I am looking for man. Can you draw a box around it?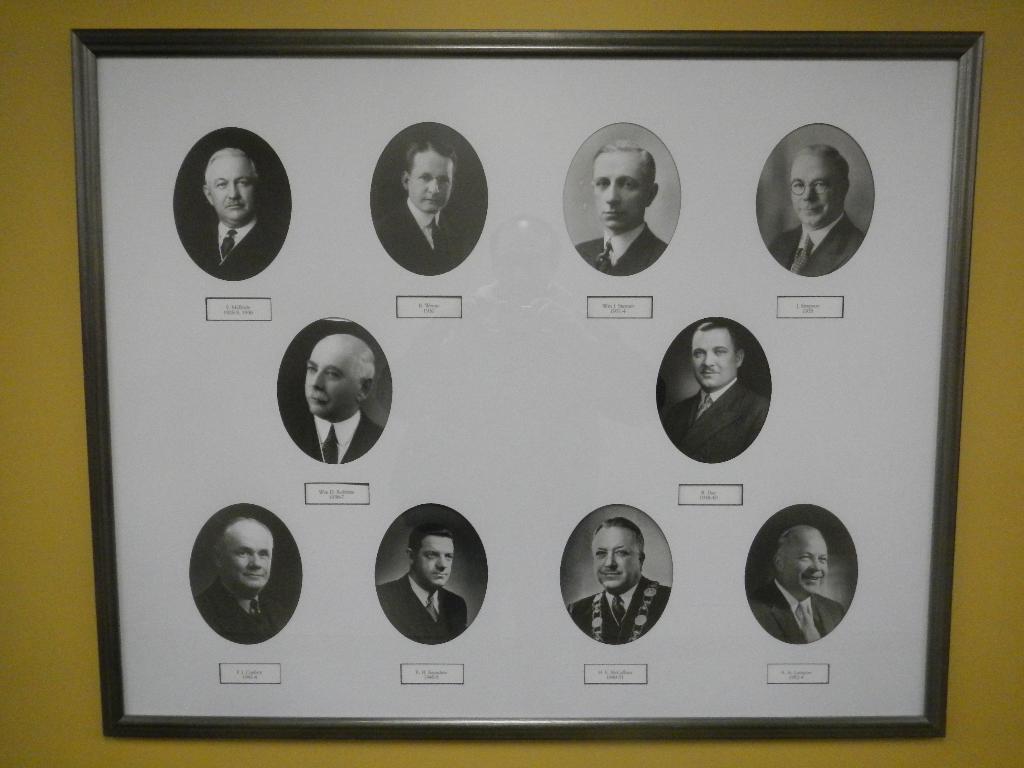
Sure, the bounding box is pyautogui.locateOnScreen(747, 524, 845, 641).
